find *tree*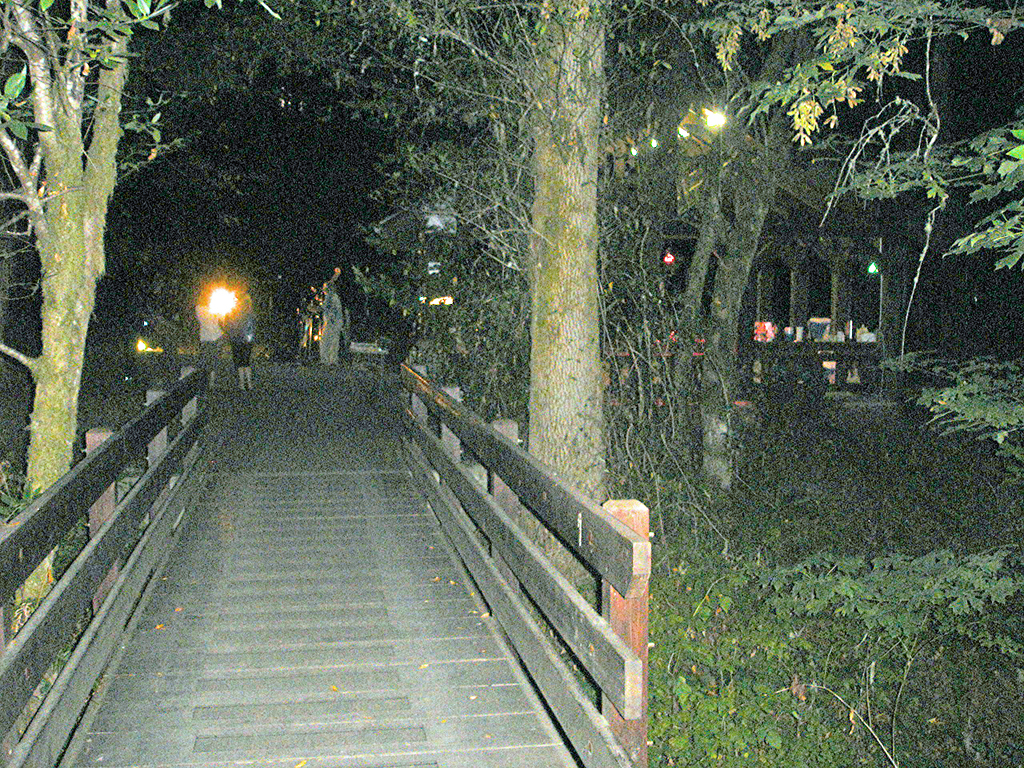
bbox(282, 0, 722, 501)
